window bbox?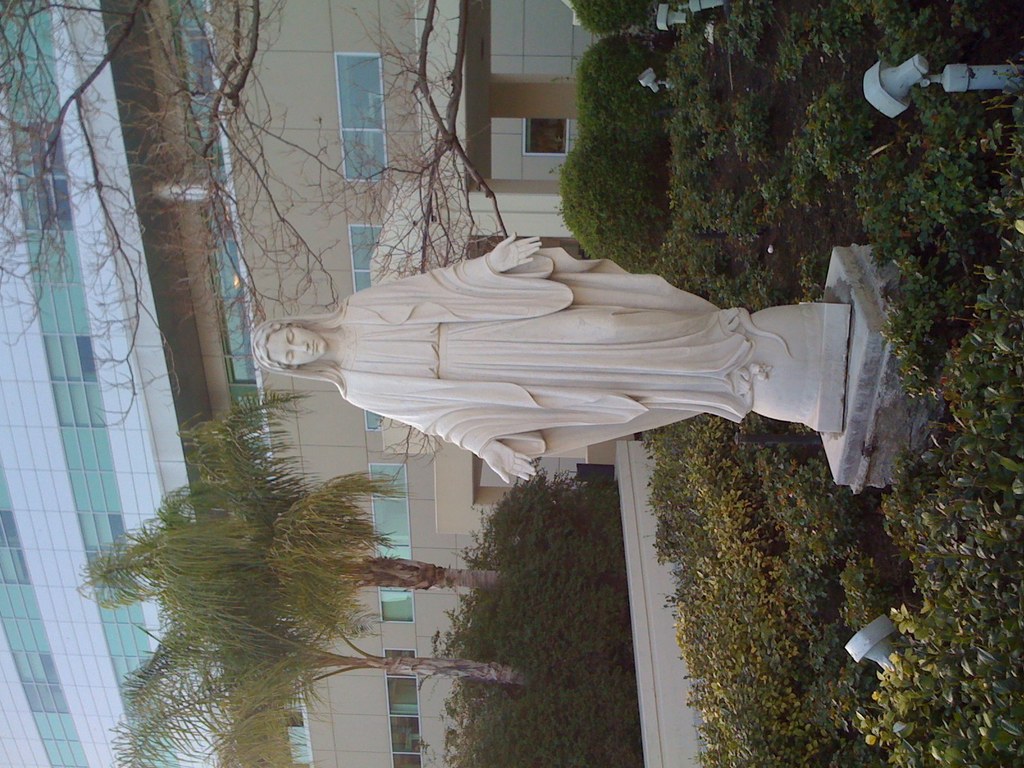
pyautogui.locateOnScreen(370, 465, 412, 625)
